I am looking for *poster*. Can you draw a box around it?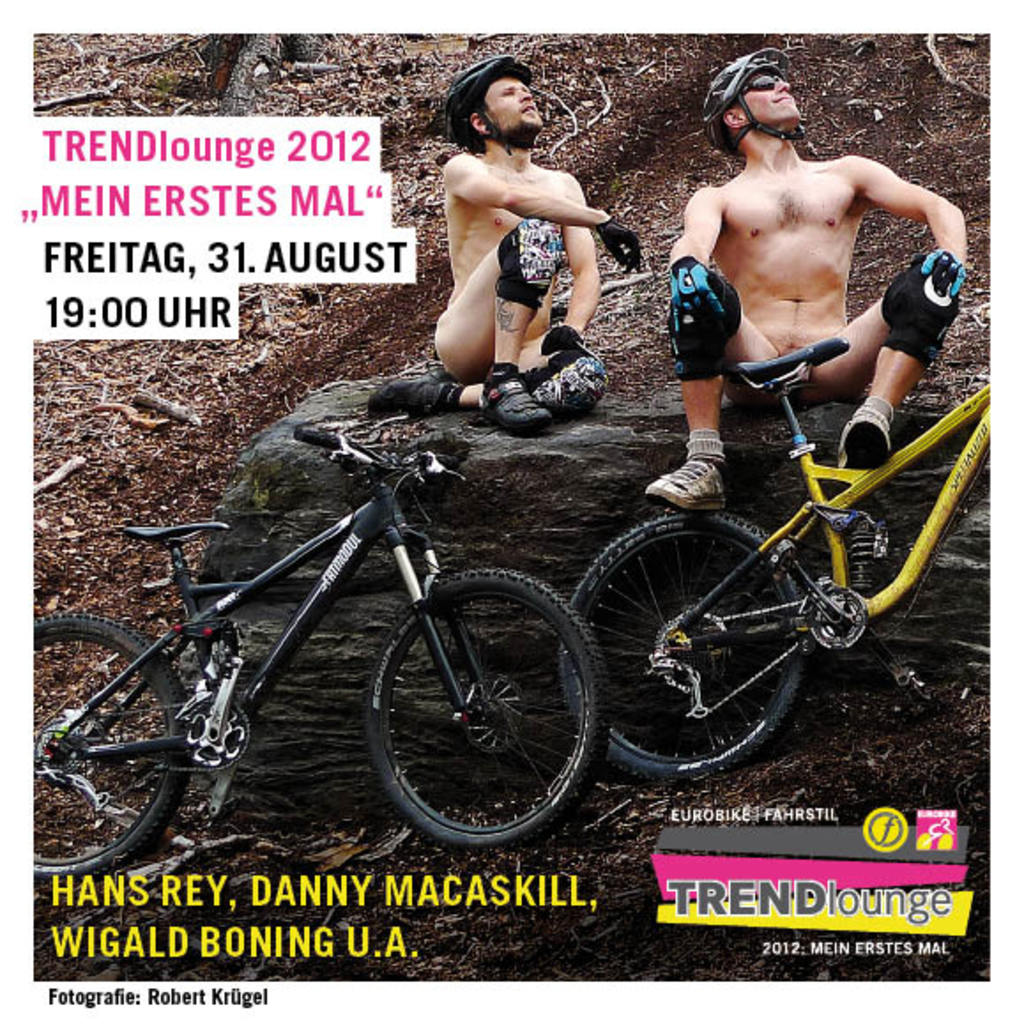
Sure, the bounding box is <region>0, 0, 1022, 1022</region>.
